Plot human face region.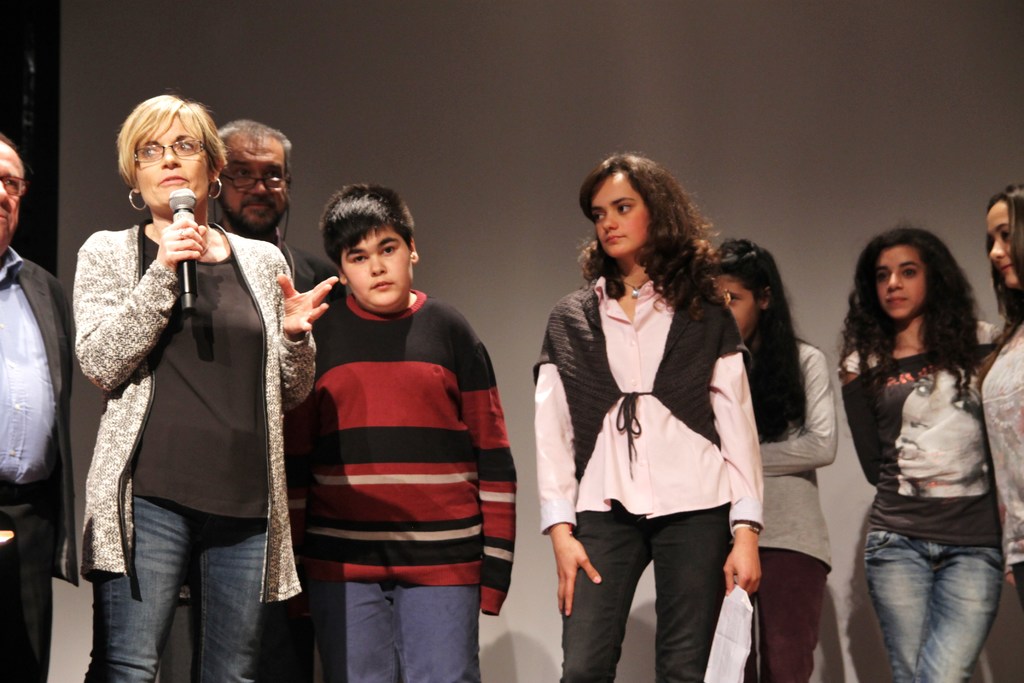
Plotted at box(0, 144, 25, 243).
